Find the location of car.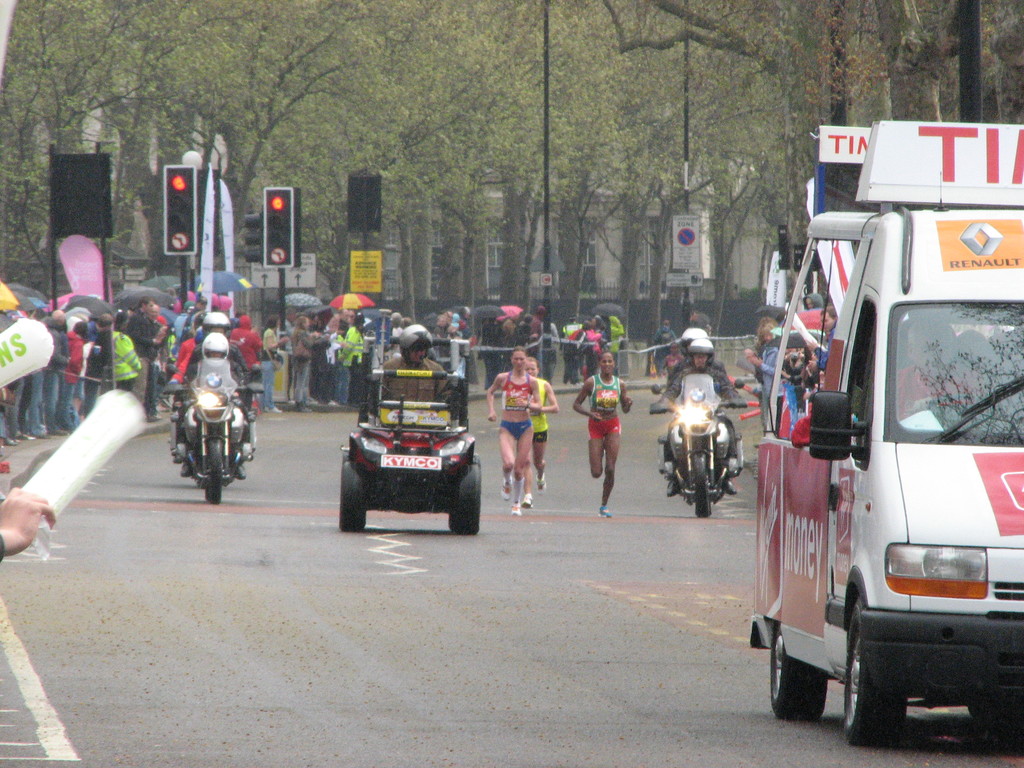
Location: 337 371 481 532.
